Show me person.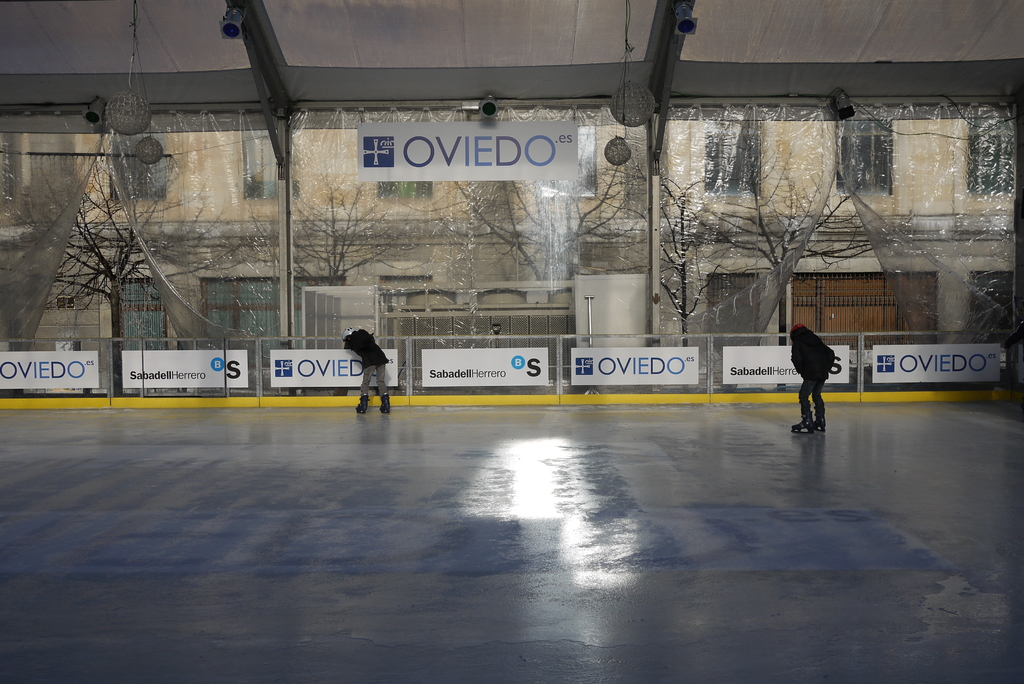
person is here: 792,318,831,435.
